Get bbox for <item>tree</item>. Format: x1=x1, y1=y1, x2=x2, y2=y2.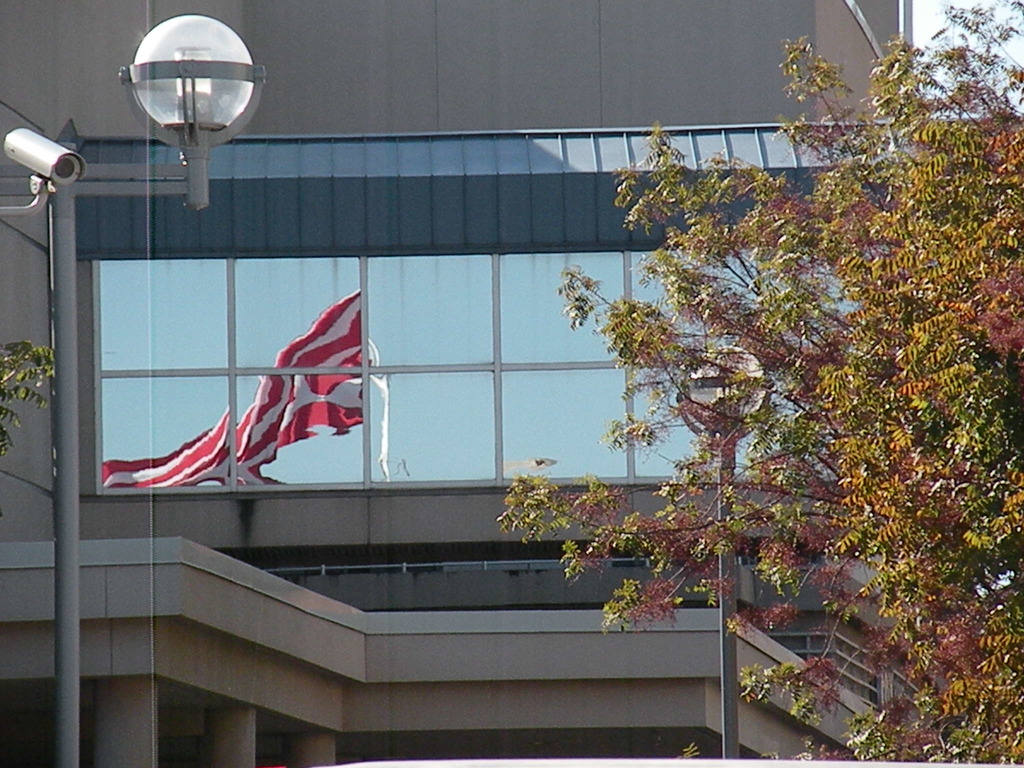
x1=586, y1=71, x2=1000, y2=662.
